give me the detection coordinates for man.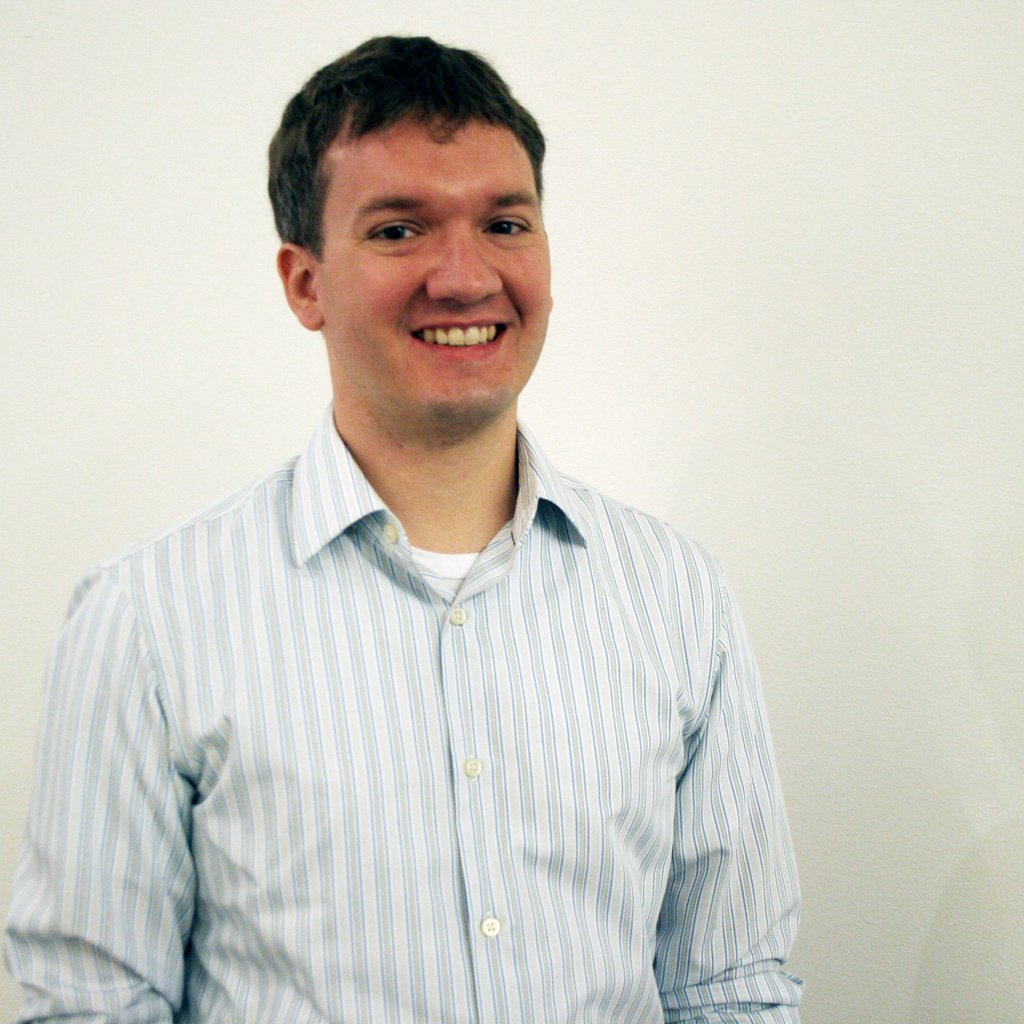
(30,40,825,1008).
